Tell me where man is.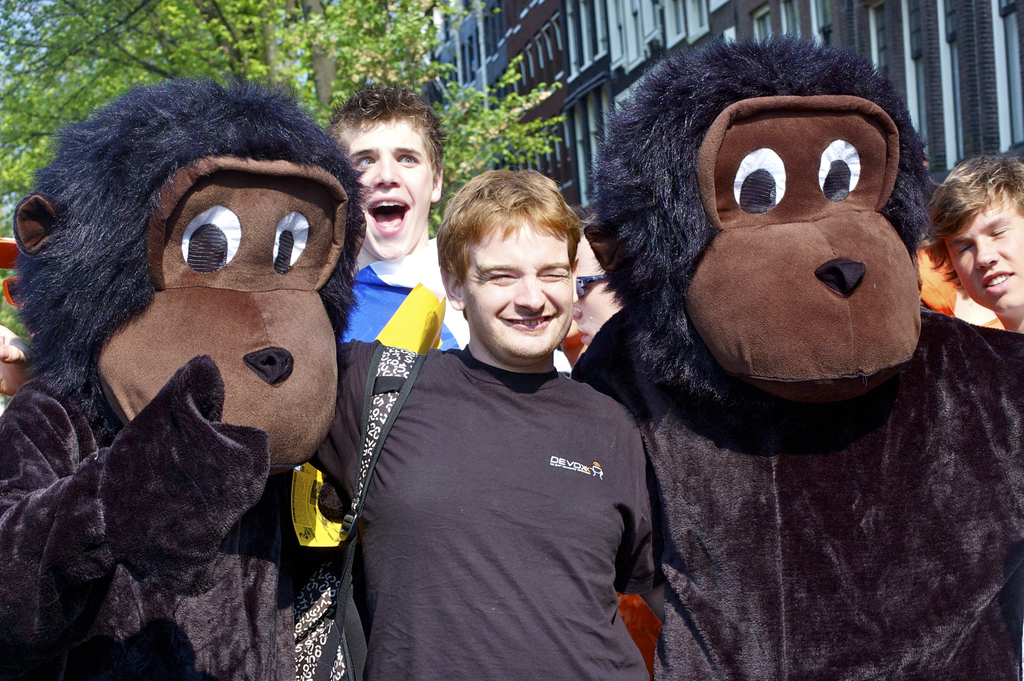
man is at locate(333, 83, 455, 356).
